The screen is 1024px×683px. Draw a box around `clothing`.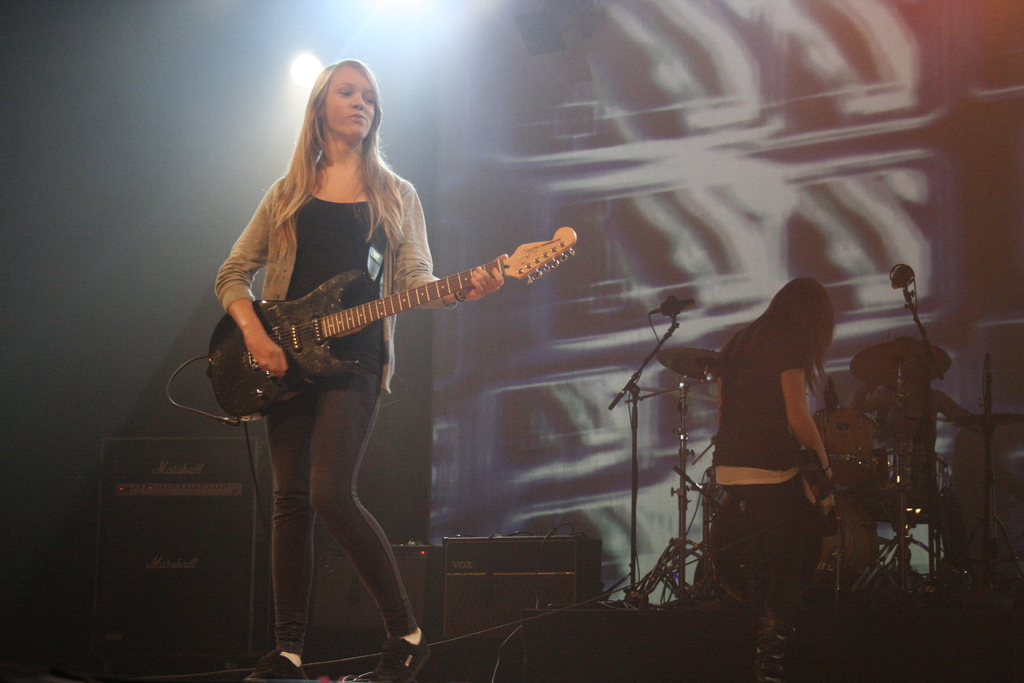
locate(702, 315, 807, 682).
